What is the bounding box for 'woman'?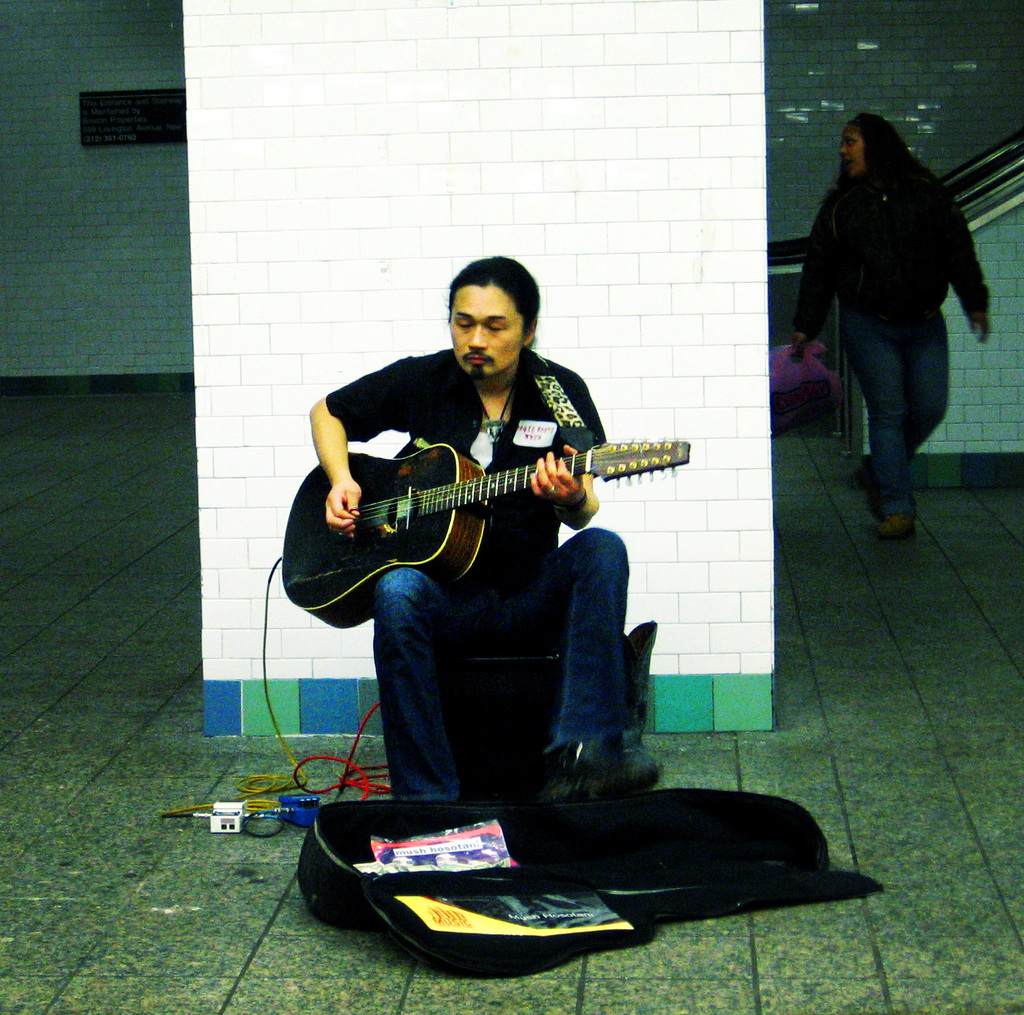
[left=791, top=97, right=980, bottom=546].
